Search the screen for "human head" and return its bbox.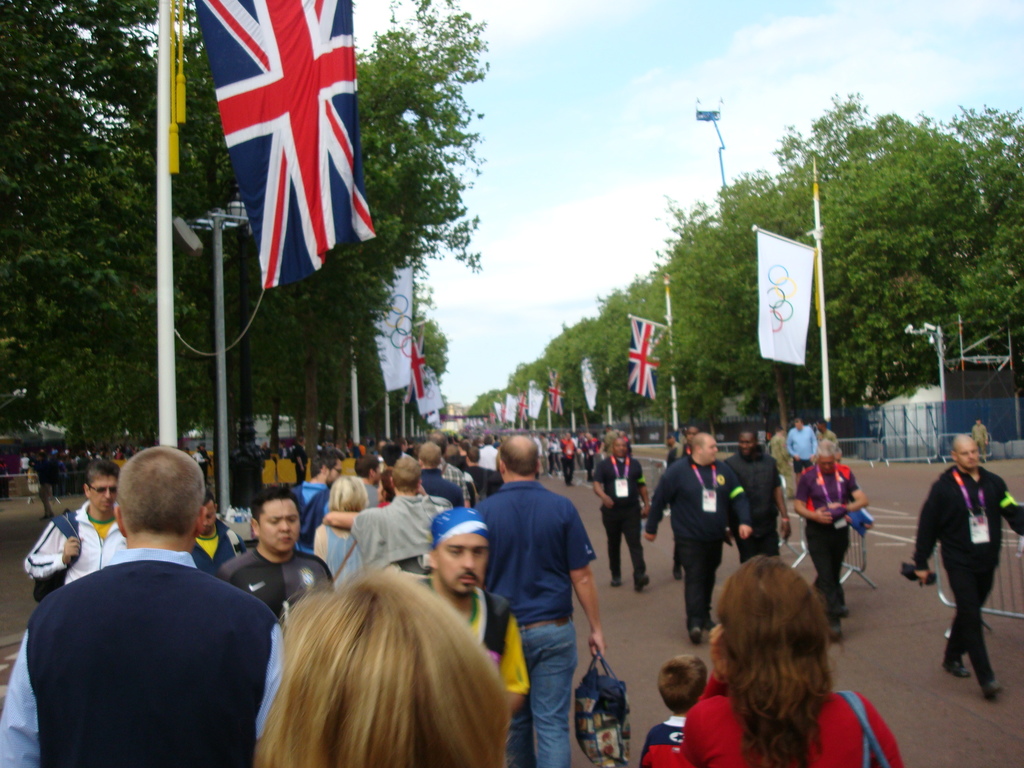
Found: bbox(792, 420, 802, 431).
